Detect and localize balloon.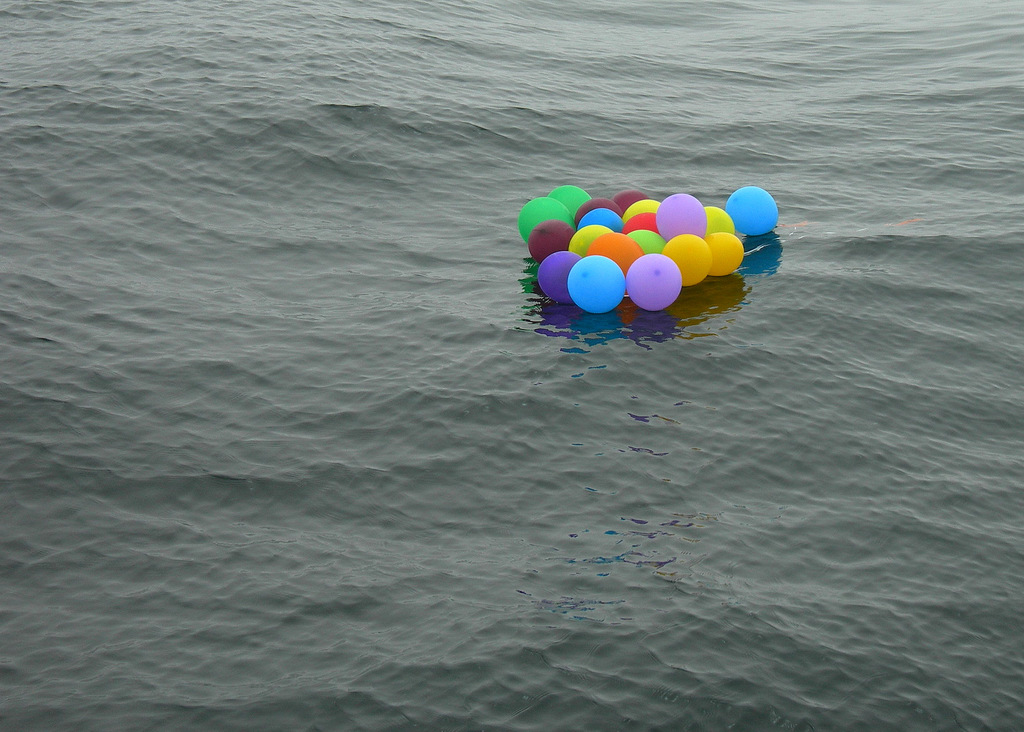
Localized at (x1=707, y1=231, x2=743, y2=275).
